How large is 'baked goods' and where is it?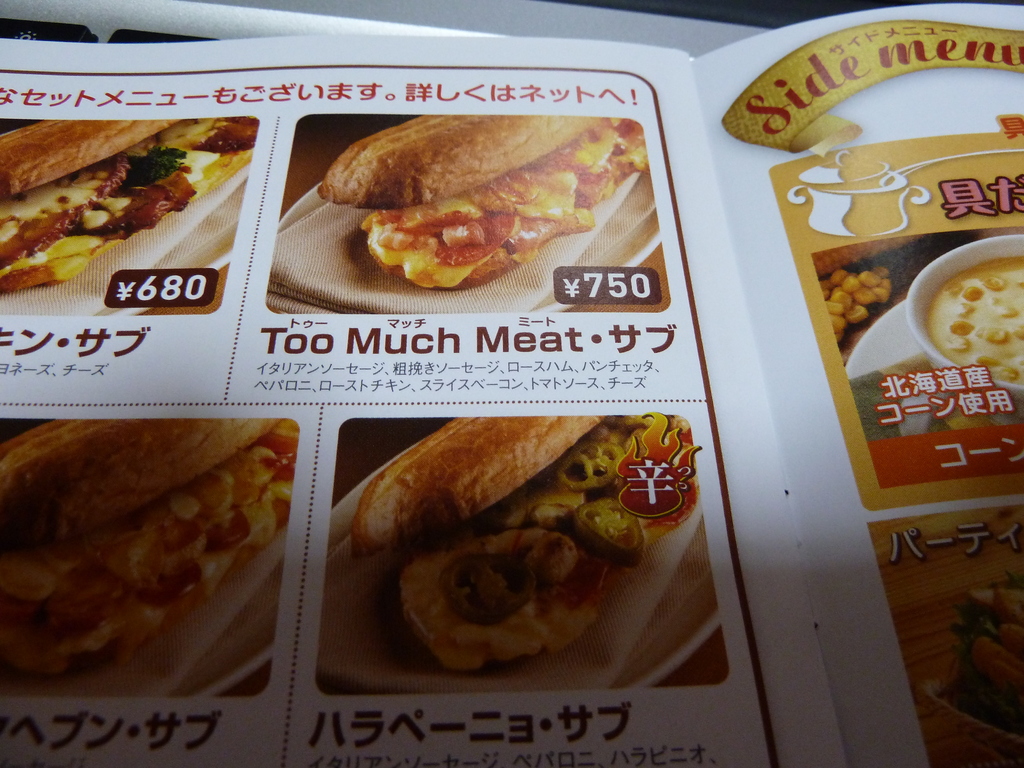
Bounding box: [x1=324, y1=118, x2=648, y2=284].
